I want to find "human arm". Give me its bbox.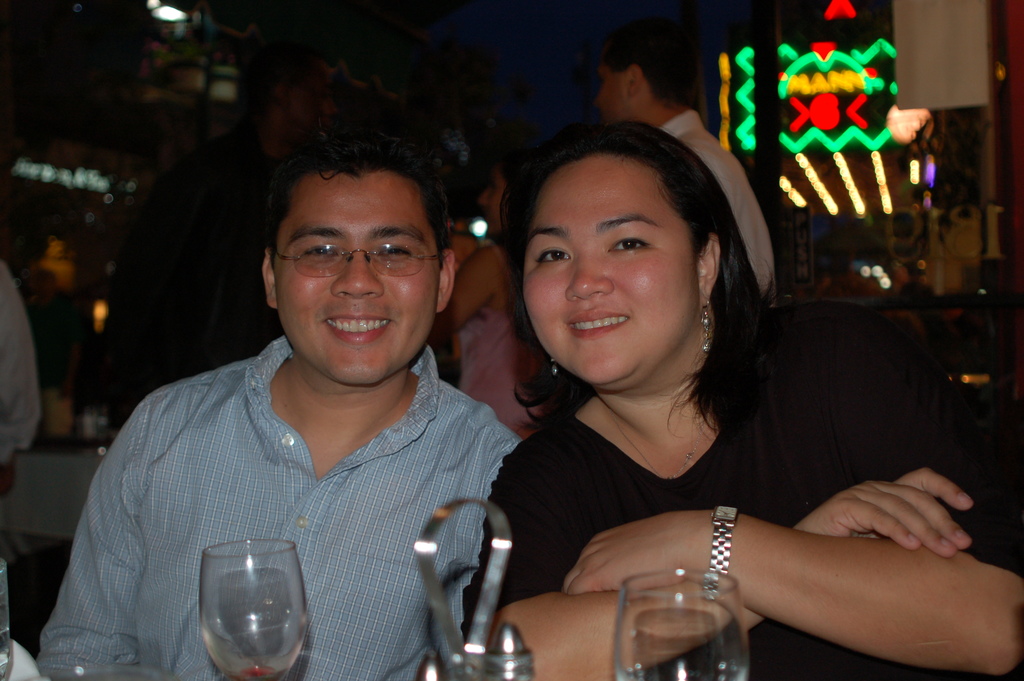
<box>463,434,979,680</box>.
